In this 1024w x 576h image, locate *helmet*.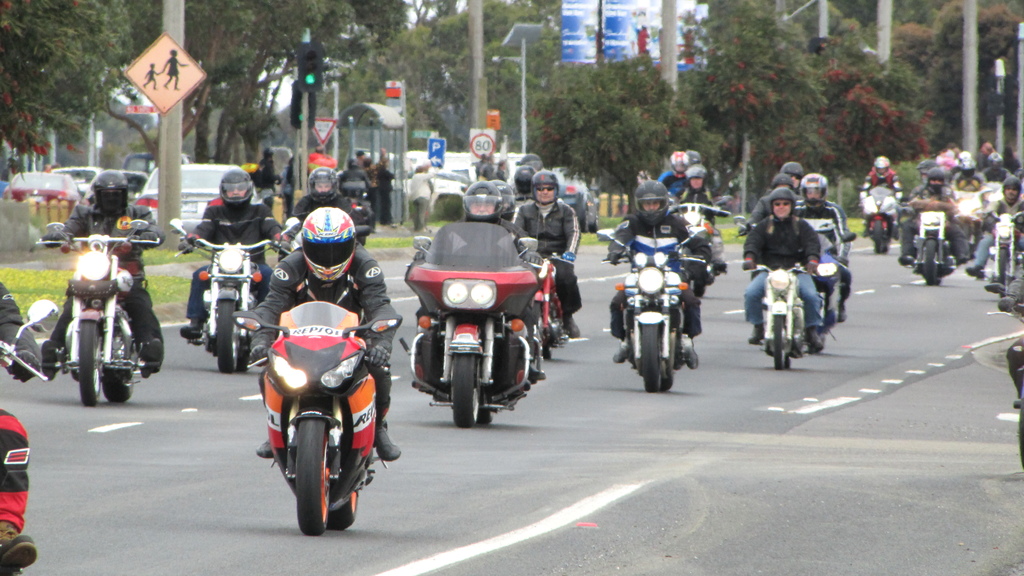
Bounding box: pyautogui.locateOnScreen(308, 164, 337, 204).
